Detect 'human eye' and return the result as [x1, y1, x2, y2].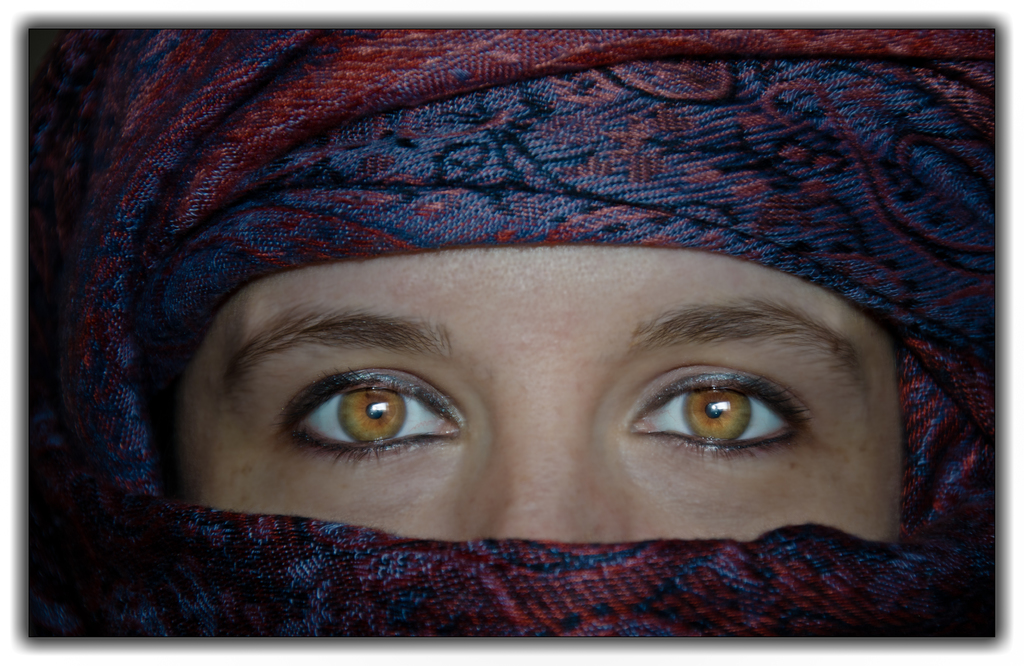
[626, 363, 813, 465].
